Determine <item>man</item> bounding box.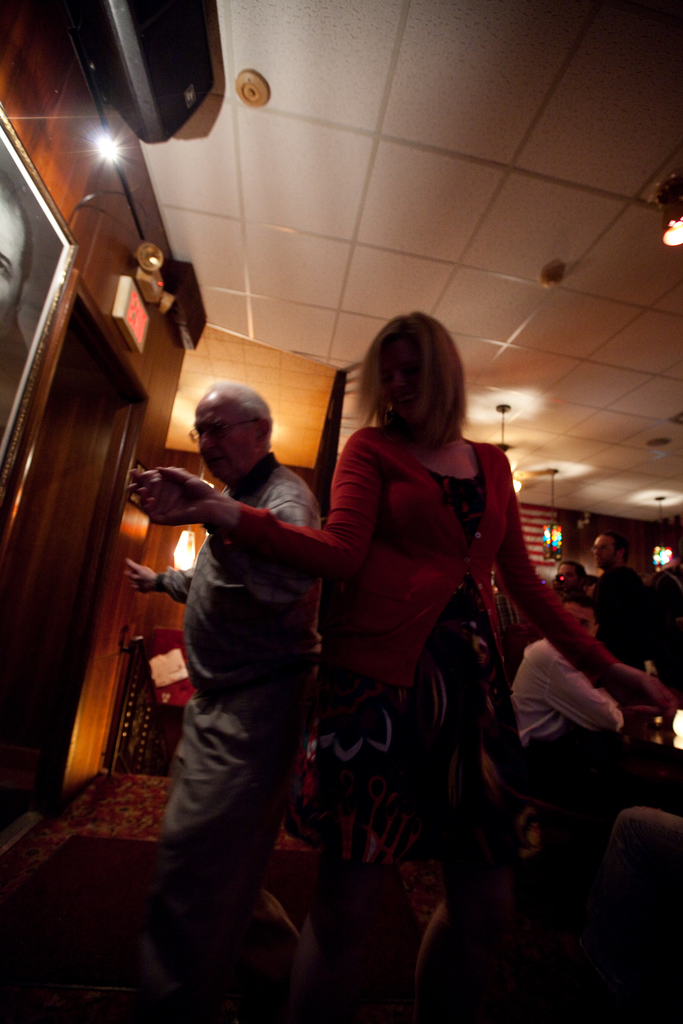
Determined: locate(511, 598, 630, 751).
